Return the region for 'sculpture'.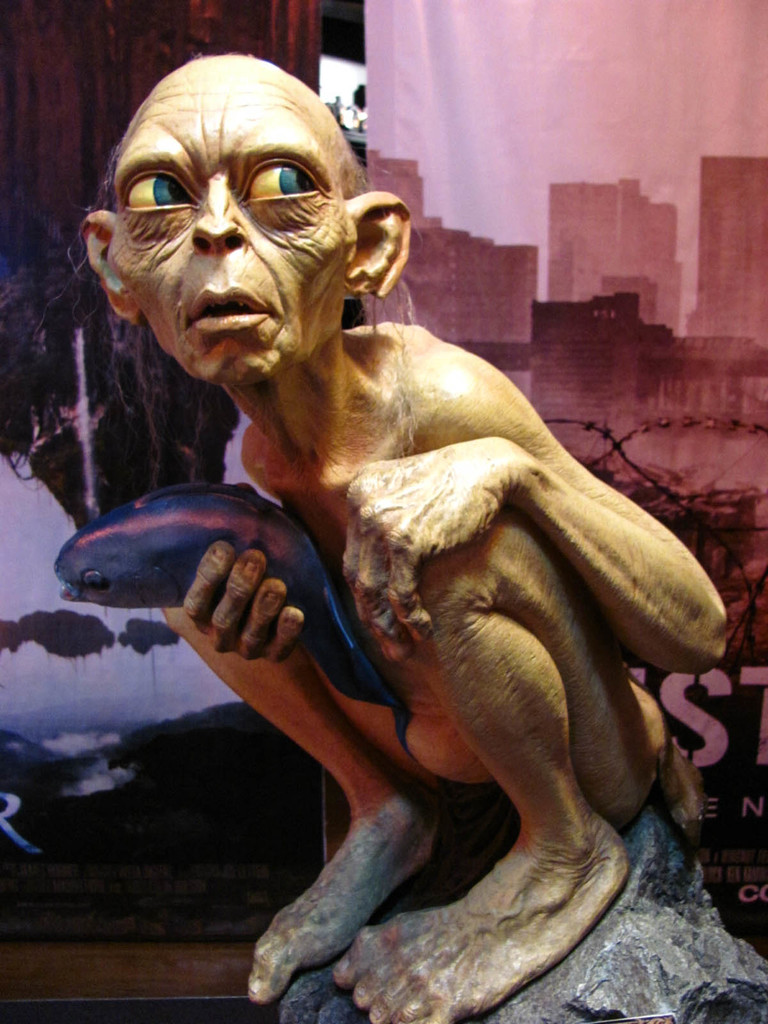
box=[55, 107, 746, 1000].
